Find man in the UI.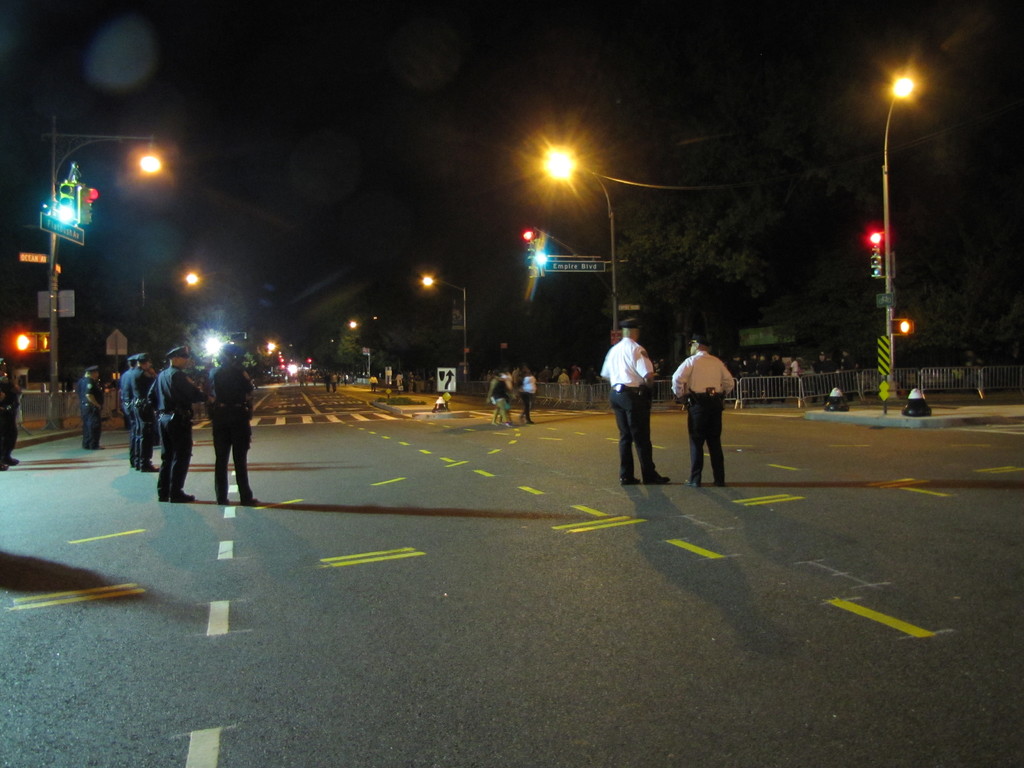
UI element at bbox(0, 360, 18, 468).
